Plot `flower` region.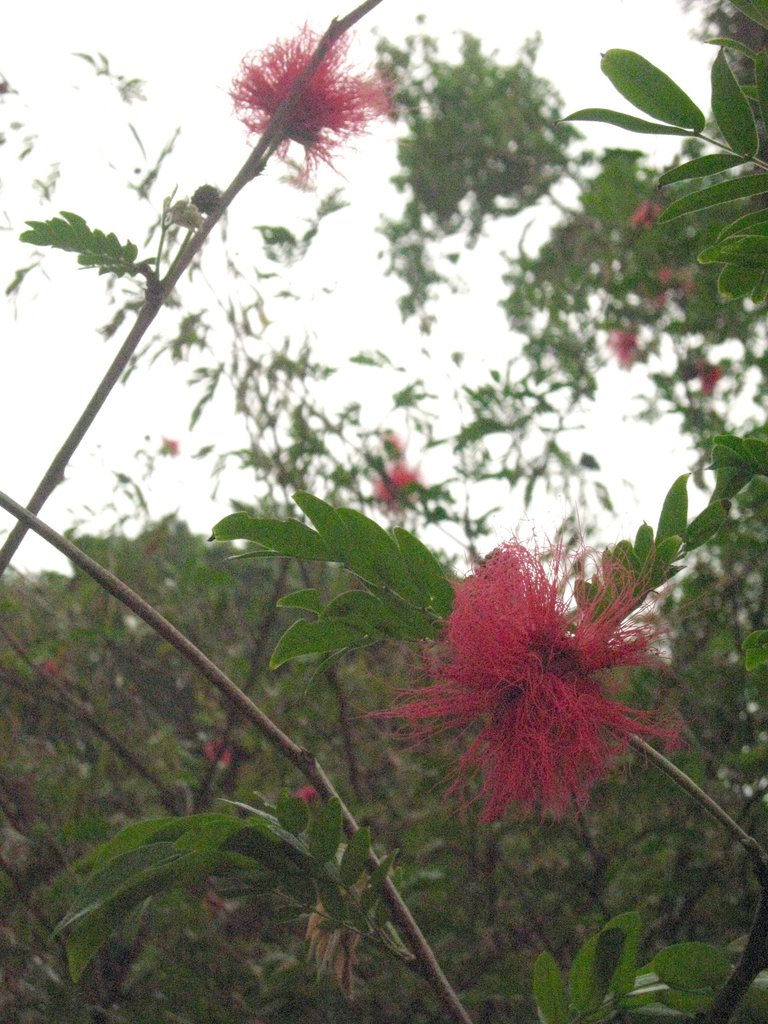
Plotted at 657/267/699/309.
